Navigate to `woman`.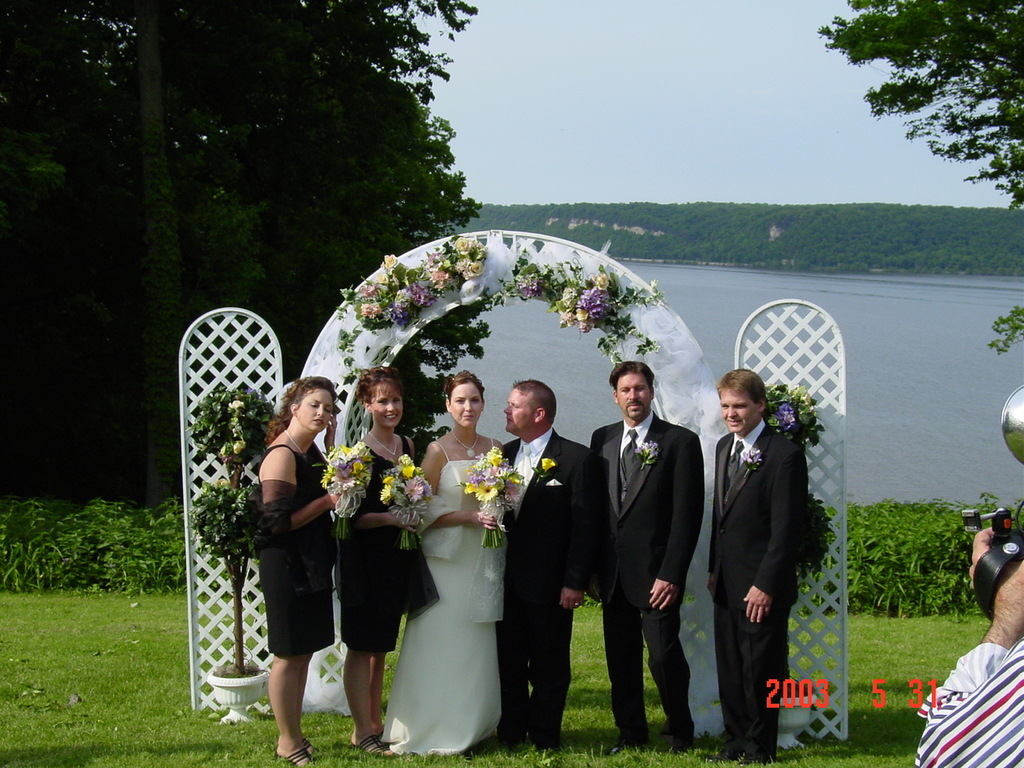
Navigation target: [x1=257, y1=376, x2=355, y2=764].
